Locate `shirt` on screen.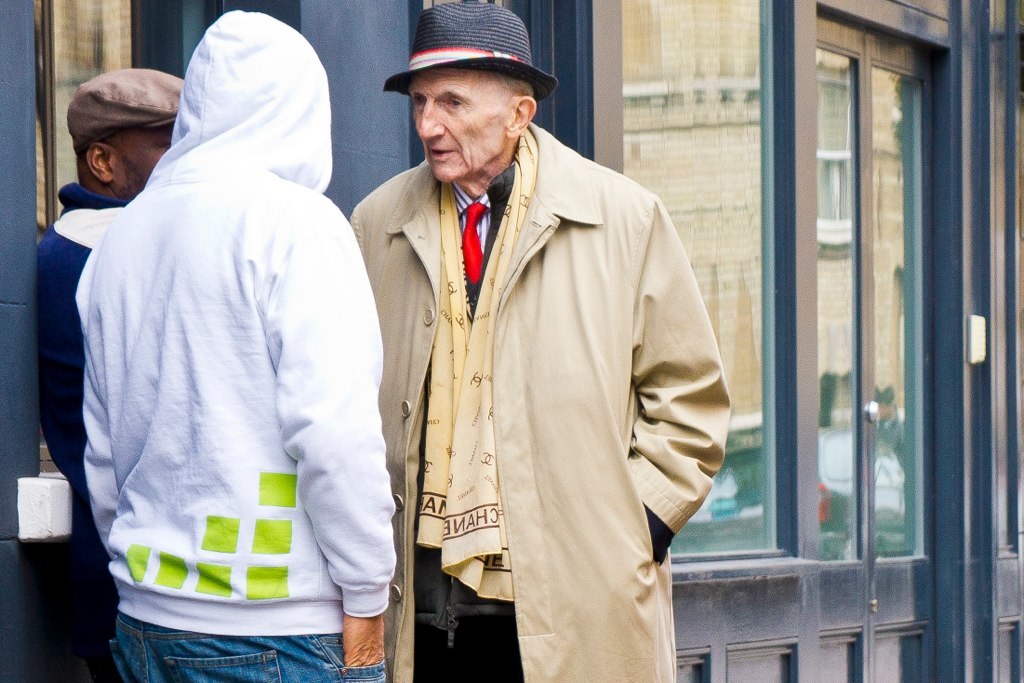
On screen at [454,182,495,251].
